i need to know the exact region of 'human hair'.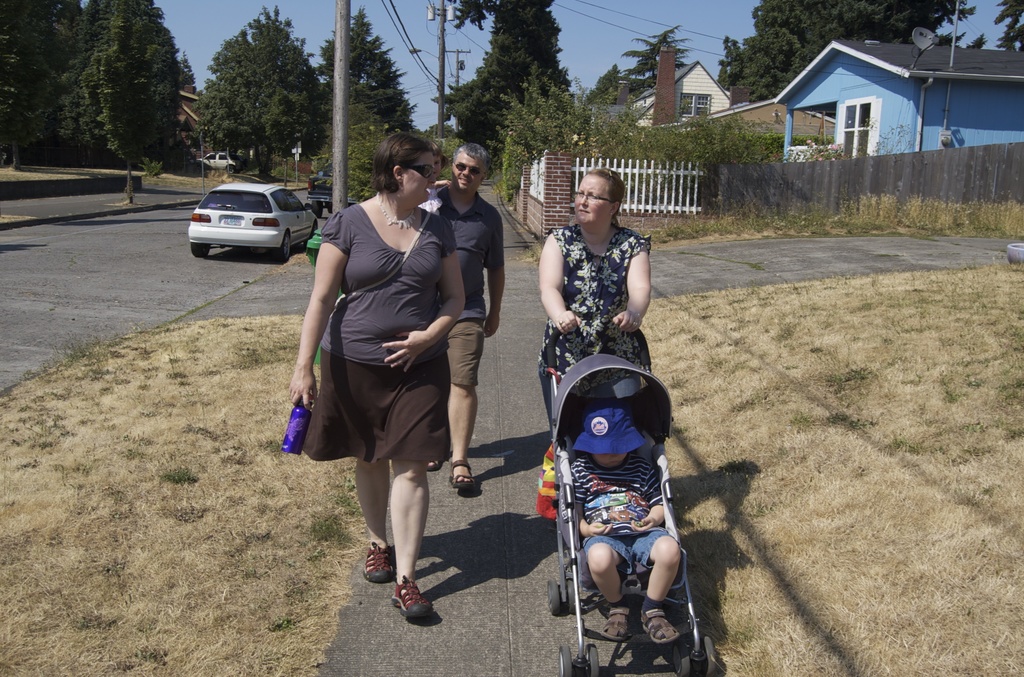
Region: 452:147:492:170.
